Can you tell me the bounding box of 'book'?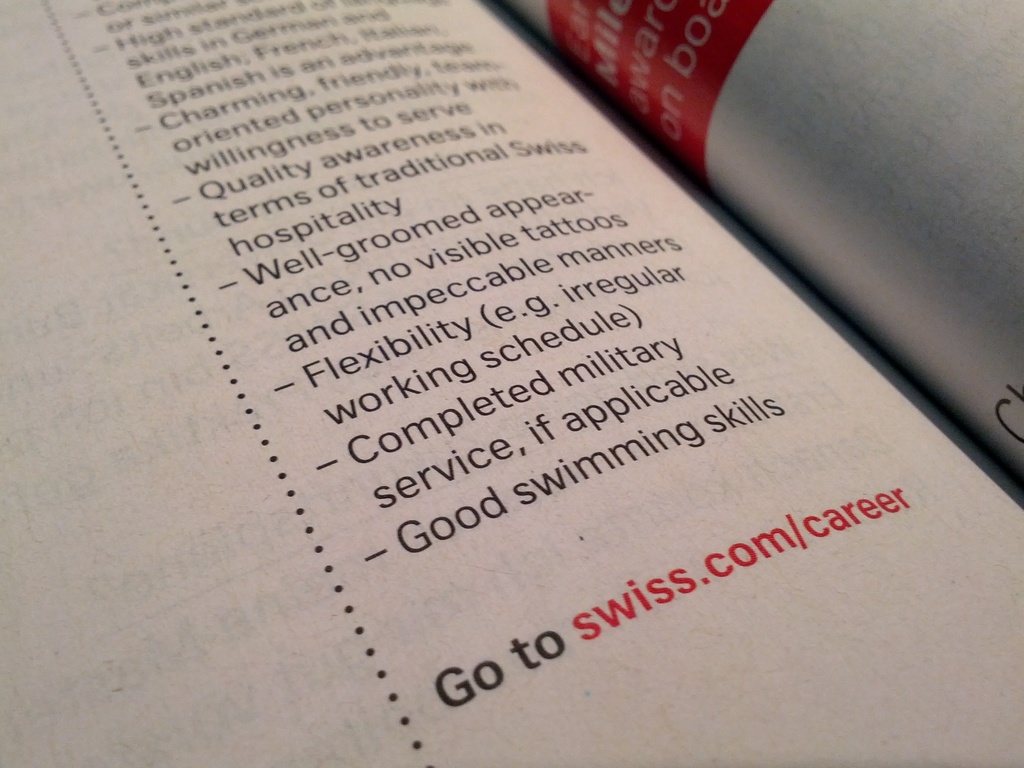
bbox=[60, 0, 1023, 753].
